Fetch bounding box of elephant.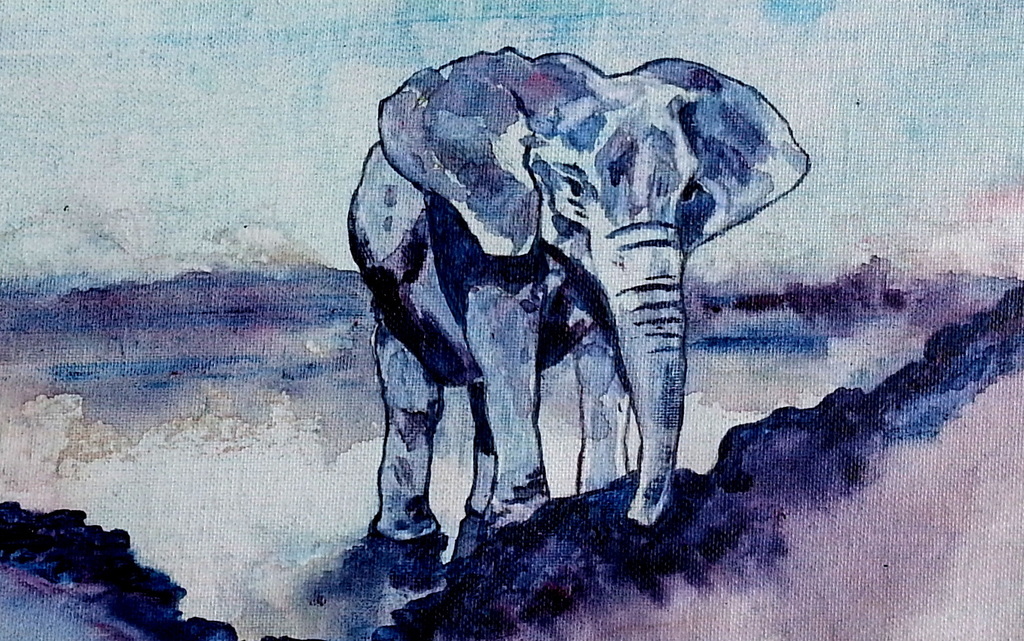
Bbox: locate(335, 49, 817, 547).
